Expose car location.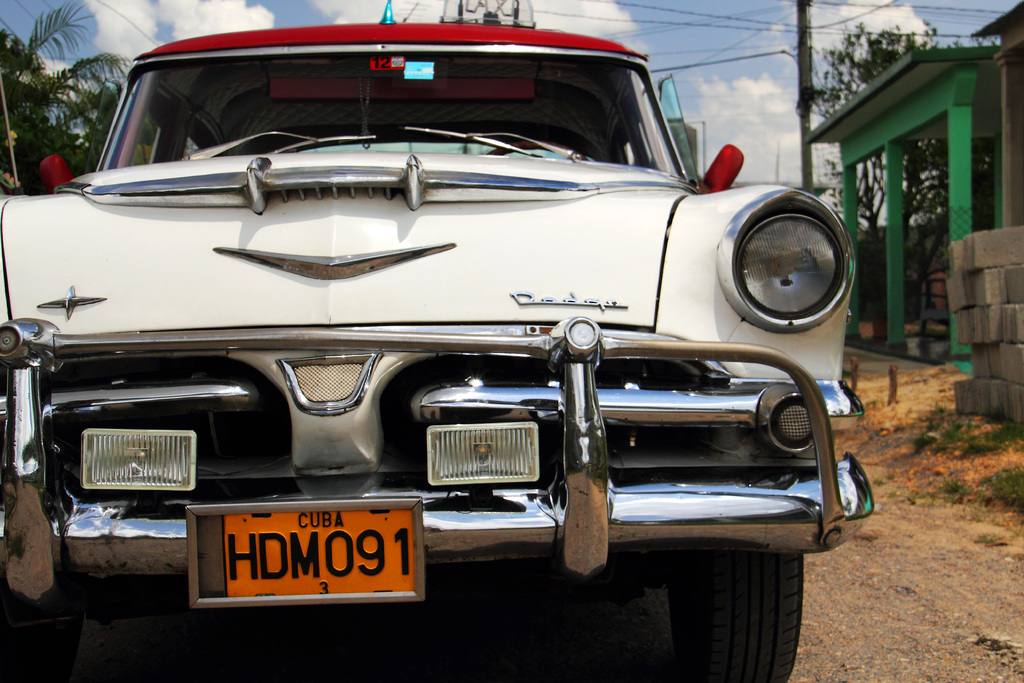
Exposed at {"x1": 0, "y1": 0, "x2": 872, "y2": 682}.
